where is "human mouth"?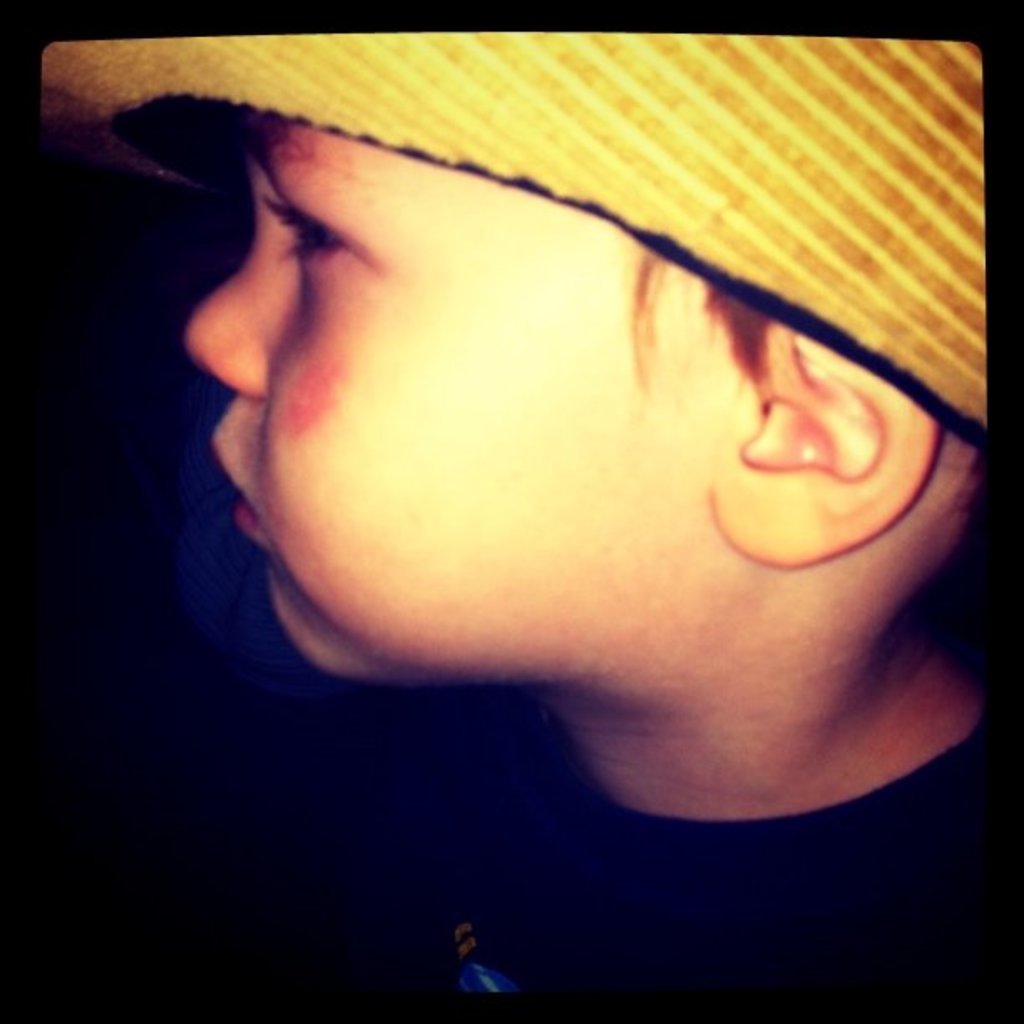
(207,440,271,530).
